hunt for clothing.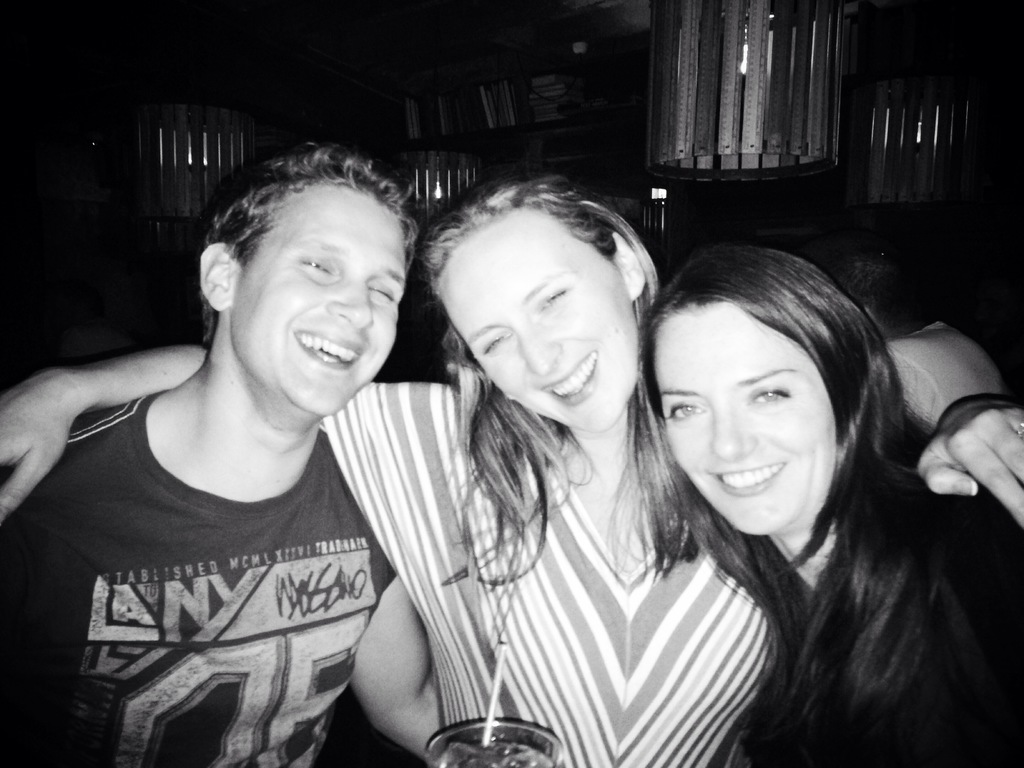
Hunted down at 317,373,810,767.
